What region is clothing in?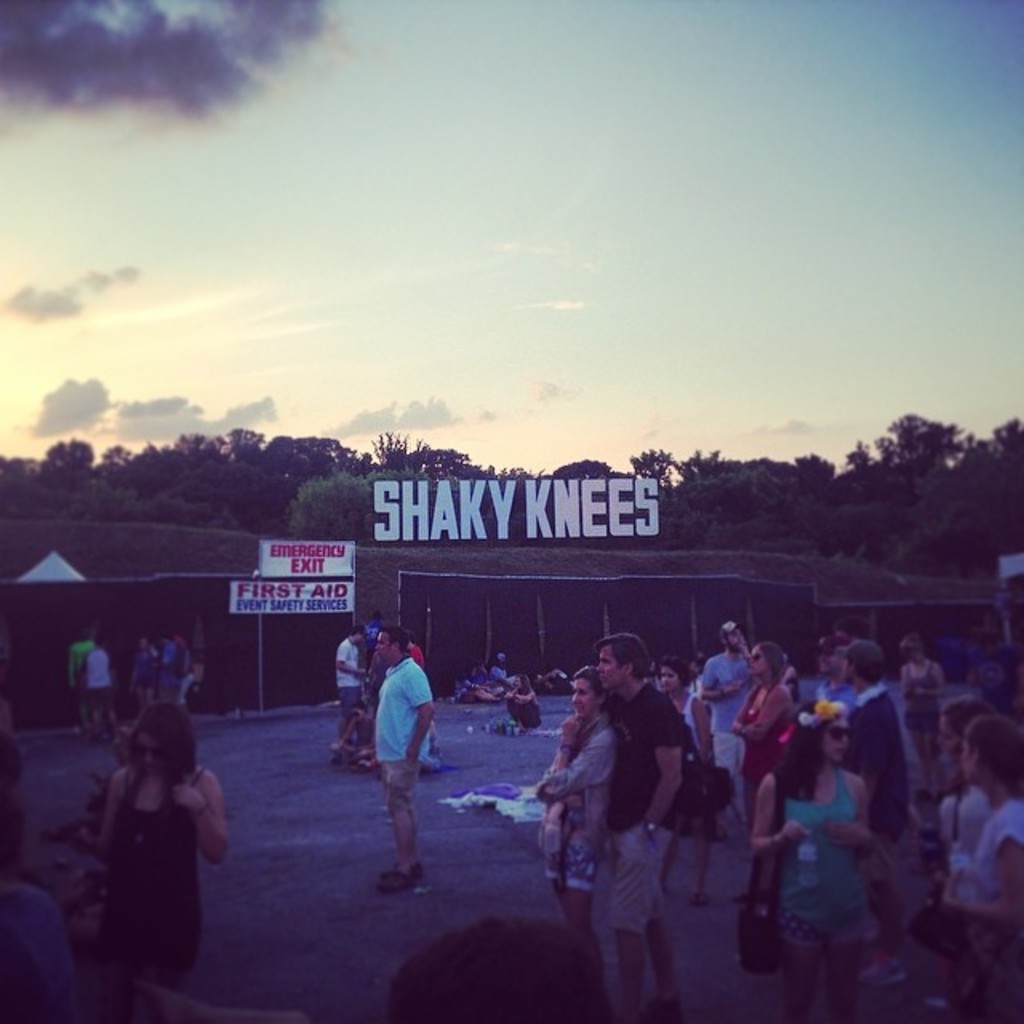
locate(538, 715, 613, 901).
